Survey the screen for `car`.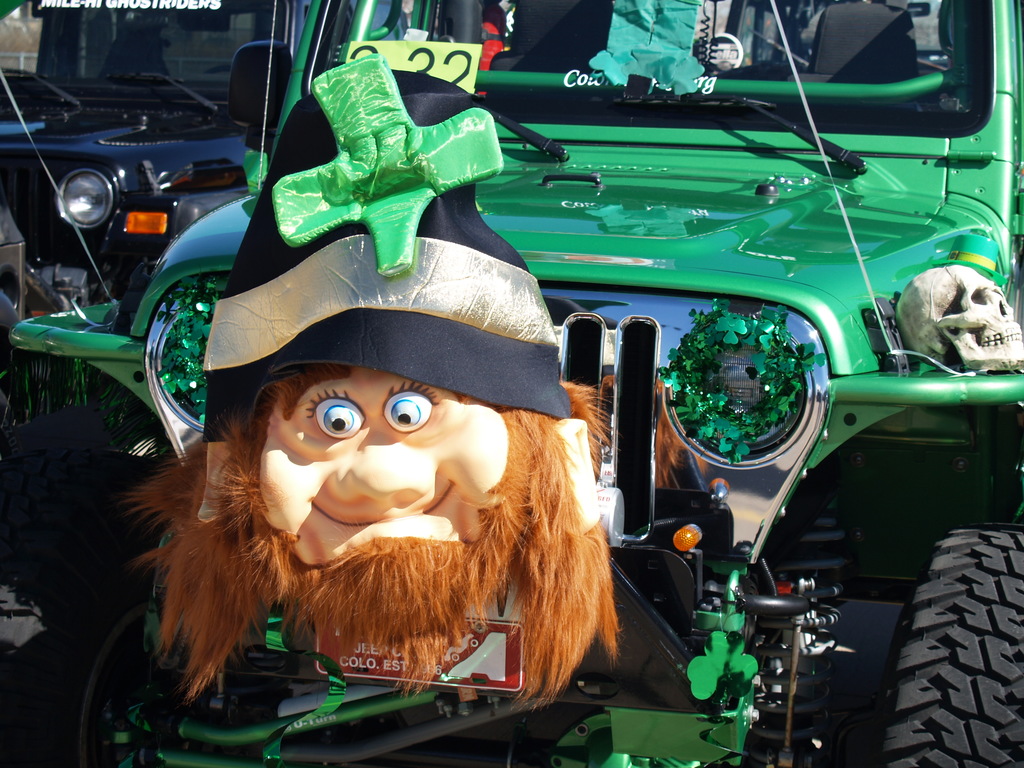
Survey found: x1=9 y1=0 x2=348 y2=282.
